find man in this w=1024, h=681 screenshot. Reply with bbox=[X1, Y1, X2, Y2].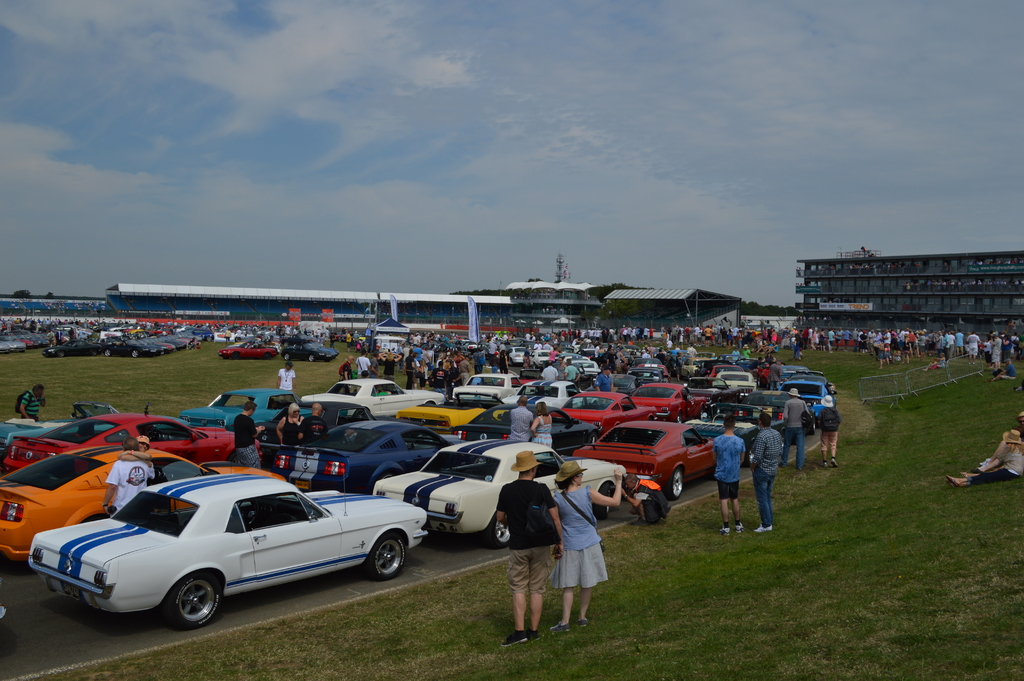
bbox=[870, 331, 872, 351].
